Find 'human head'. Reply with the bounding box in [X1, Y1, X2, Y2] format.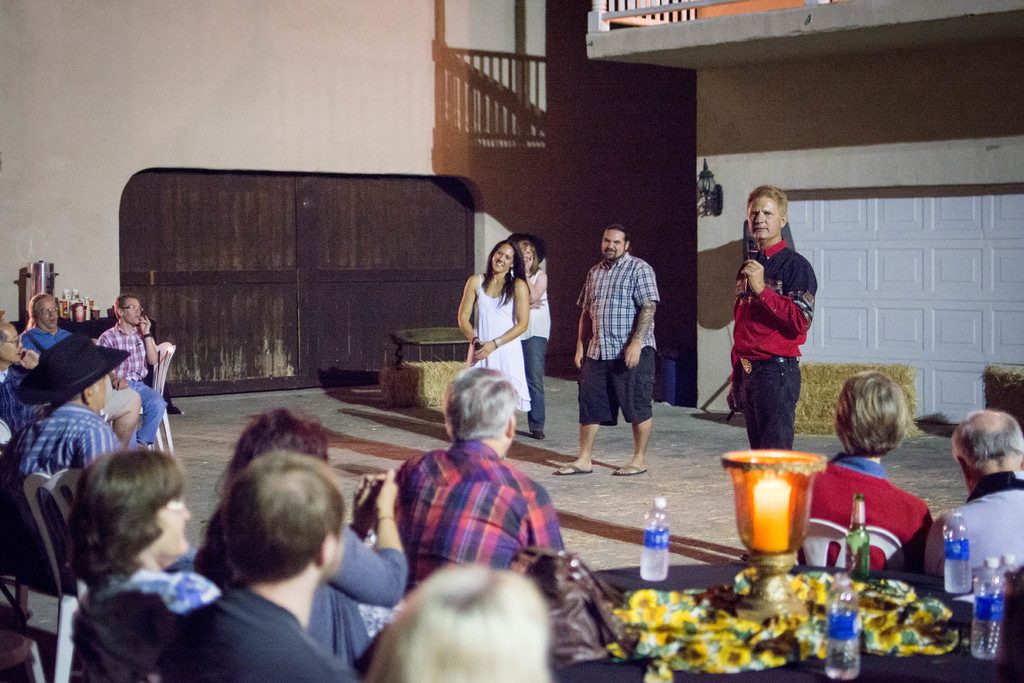
[31, 292, 60, 331].
